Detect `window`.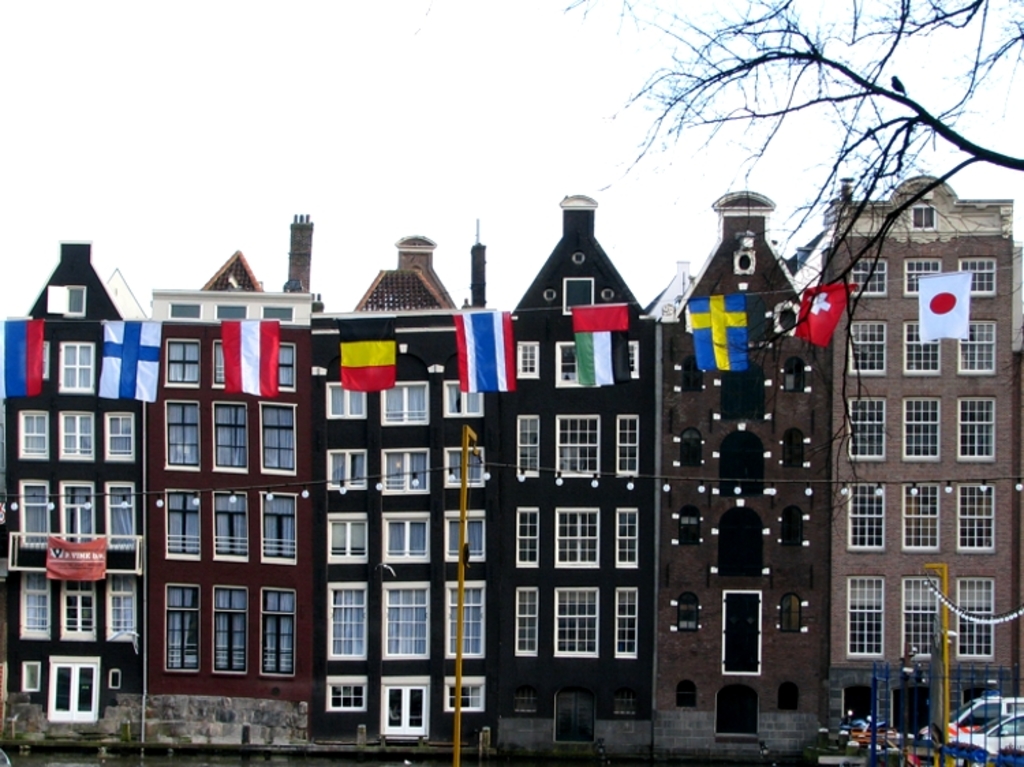
Detected at BBox(558, 506, 593, 560).
